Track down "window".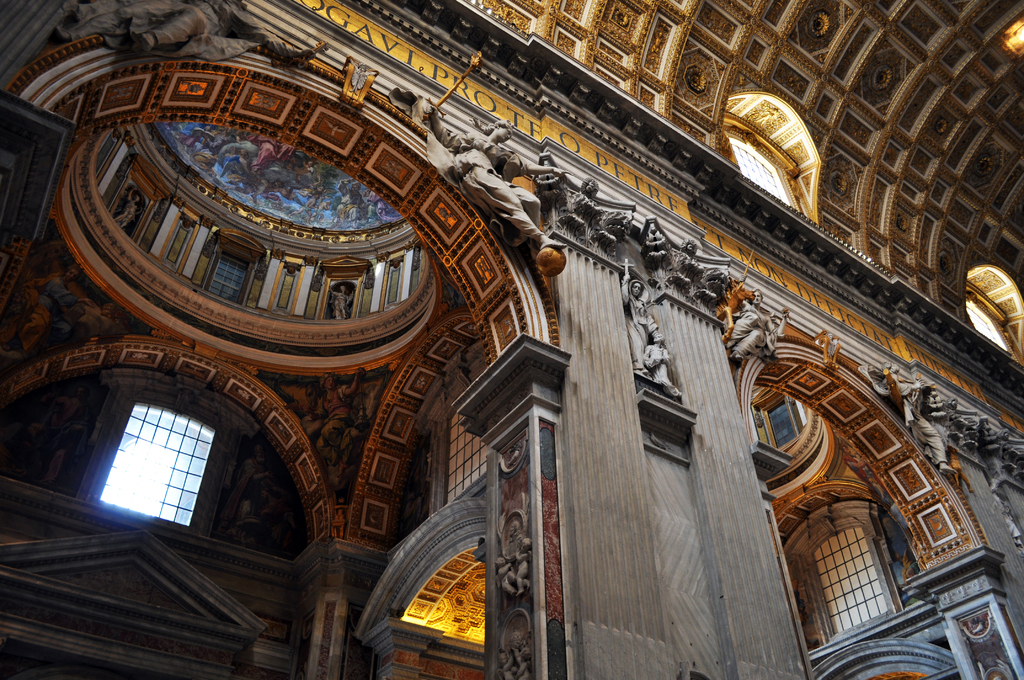
Tracked to 99/393/225/540.
